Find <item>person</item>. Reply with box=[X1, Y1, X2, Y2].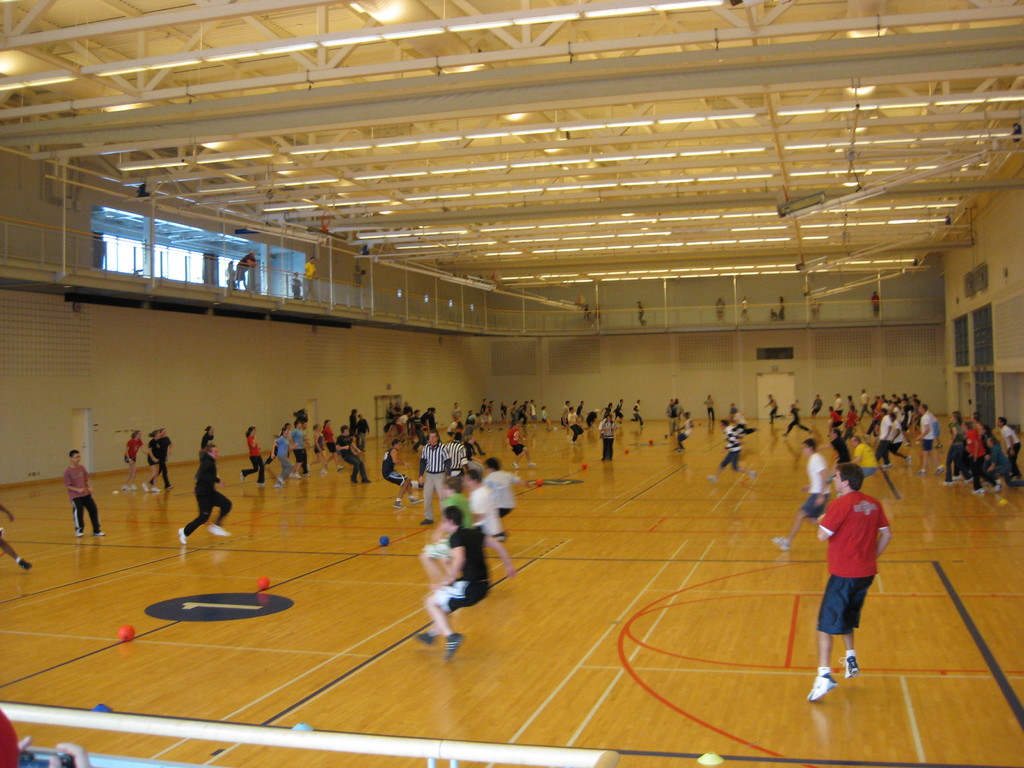
box=[269, 420, 289, 461].
